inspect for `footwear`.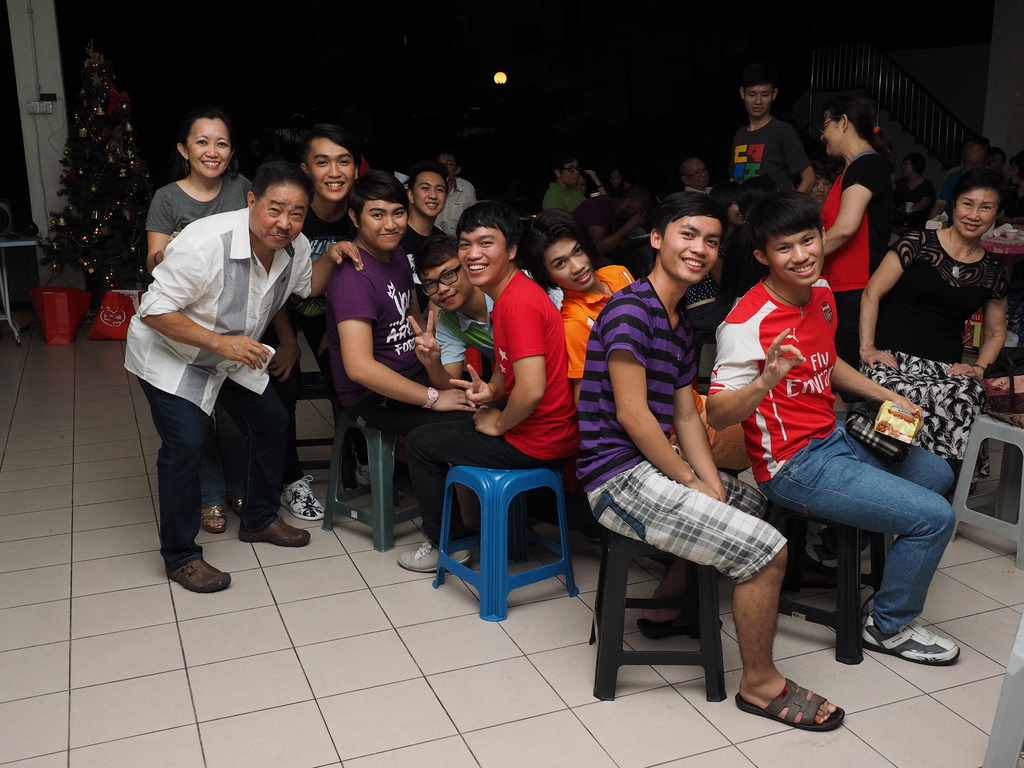
Inspection: (857,610,966,668).
